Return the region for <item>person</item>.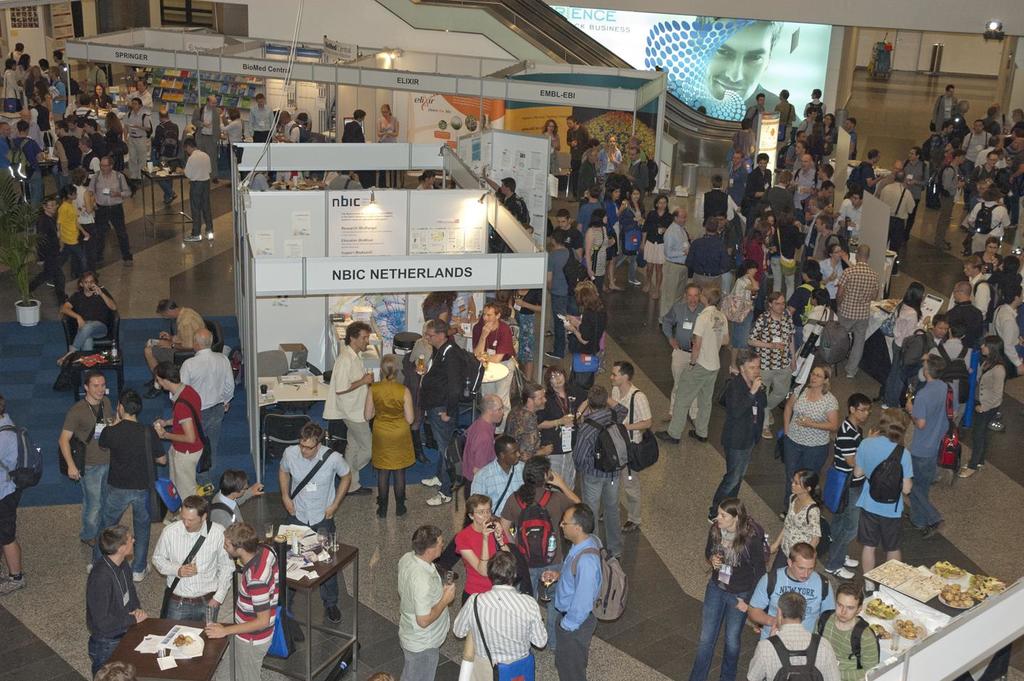
bbox=[565, 117, 587, 201].
